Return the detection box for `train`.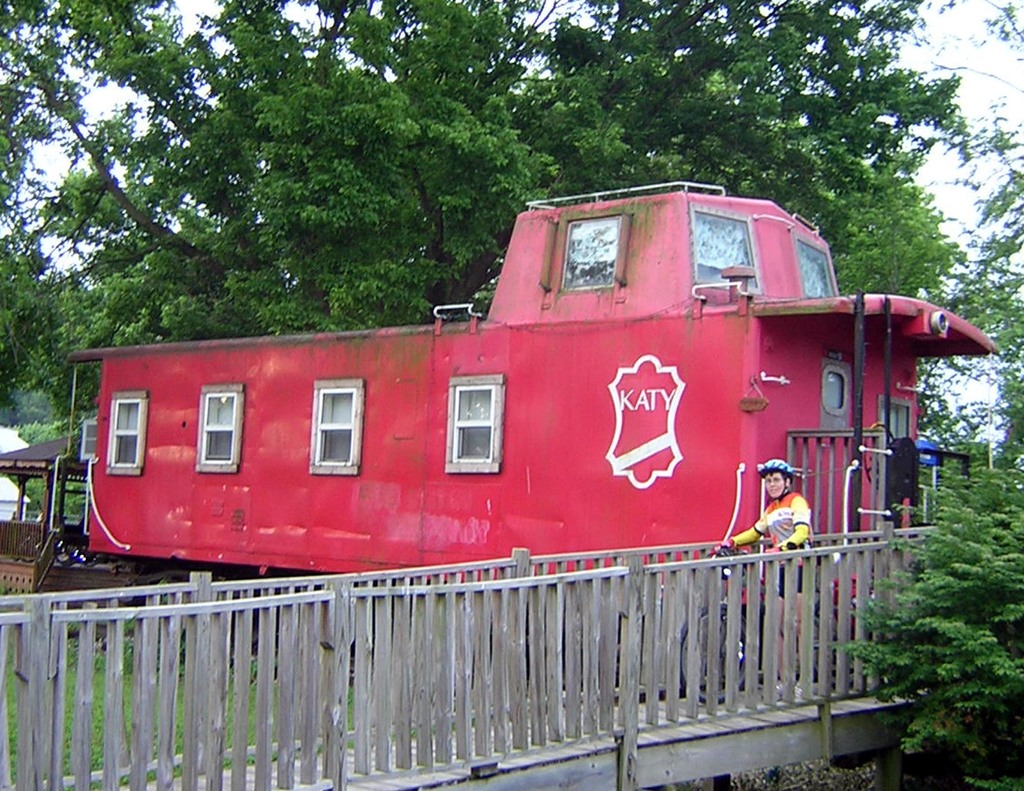
(x1=66, y1=171, x2=998, y2=575).
